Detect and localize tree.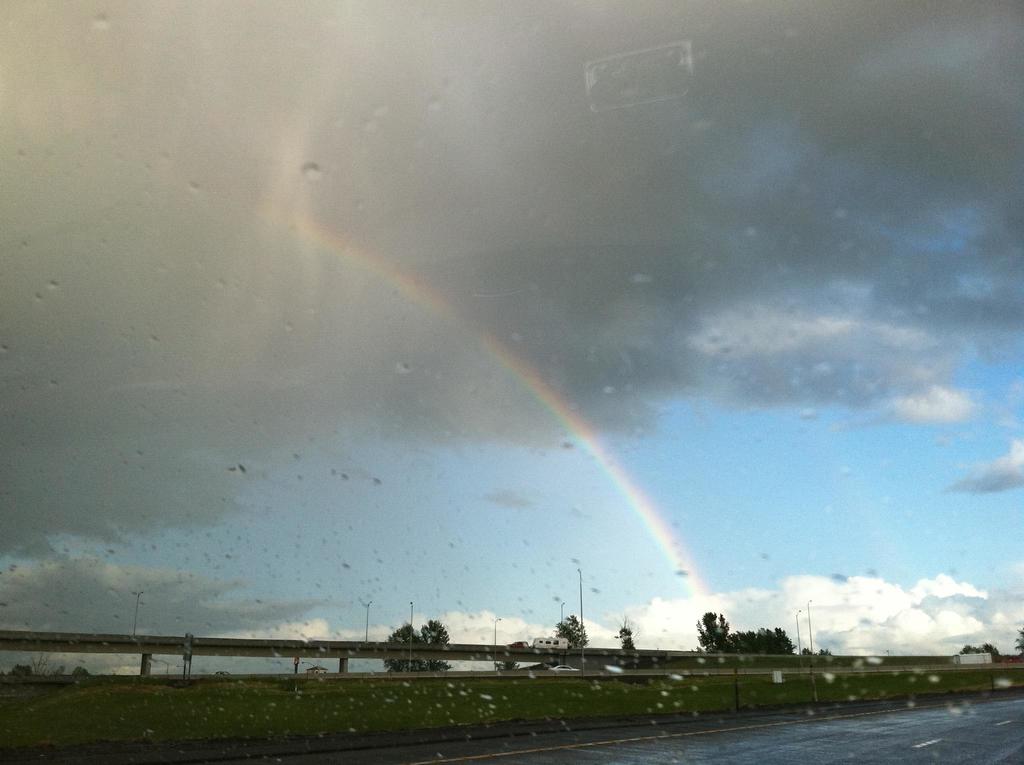
Localized at BBox(724, 624, 801, 654).
